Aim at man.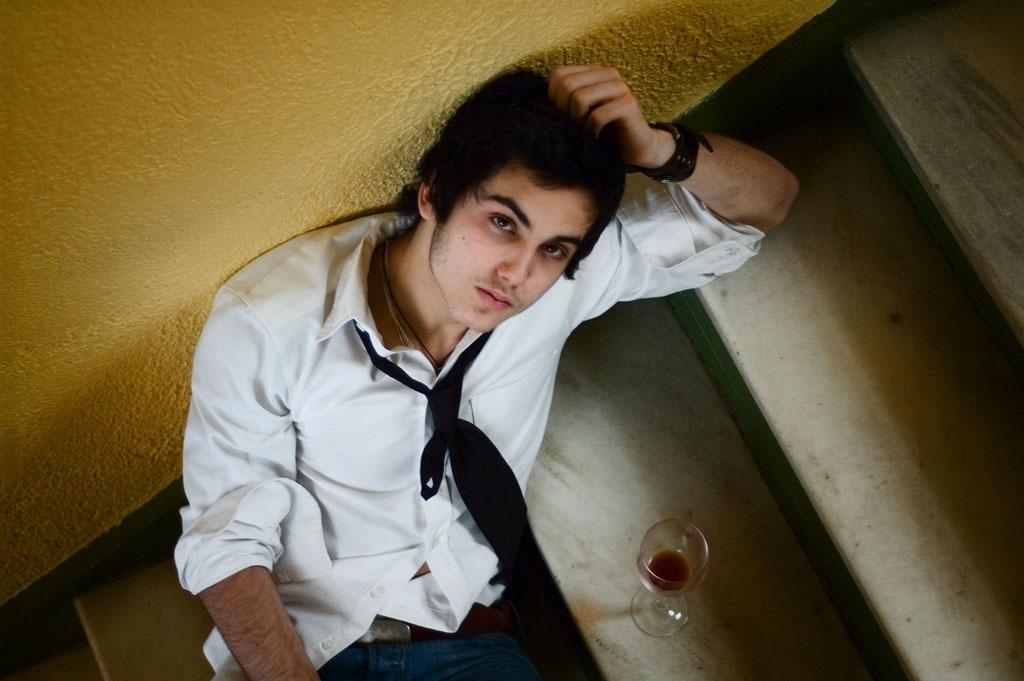
Aimed at 152/49/829/650.
